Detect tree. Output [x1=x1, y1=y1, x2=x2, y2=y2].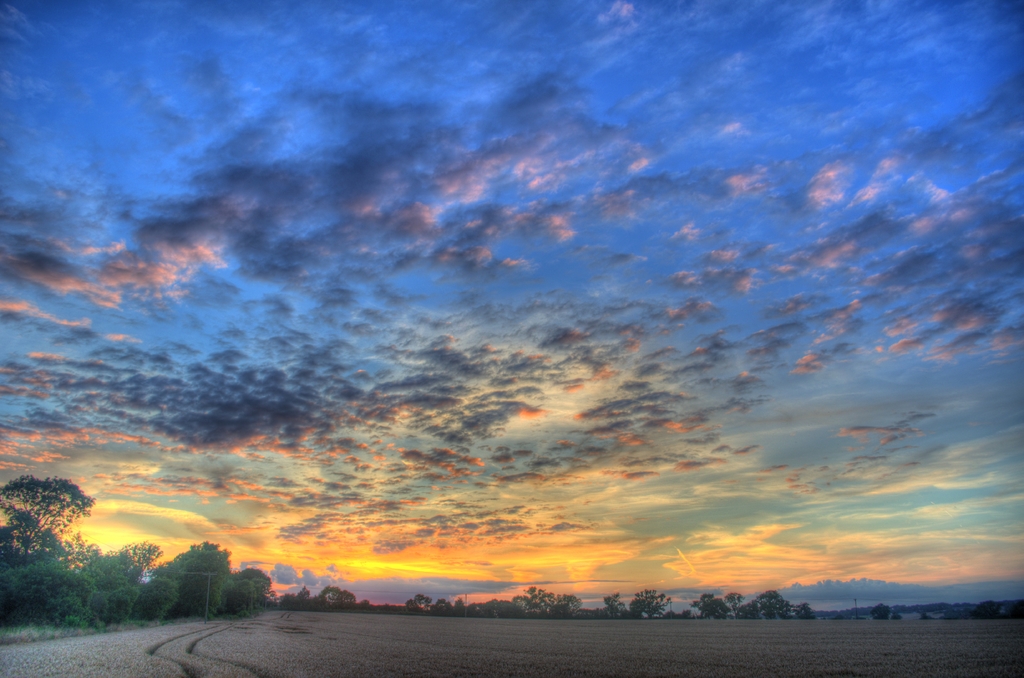
[x1=317, y1=590, x2=359, y2=617].
